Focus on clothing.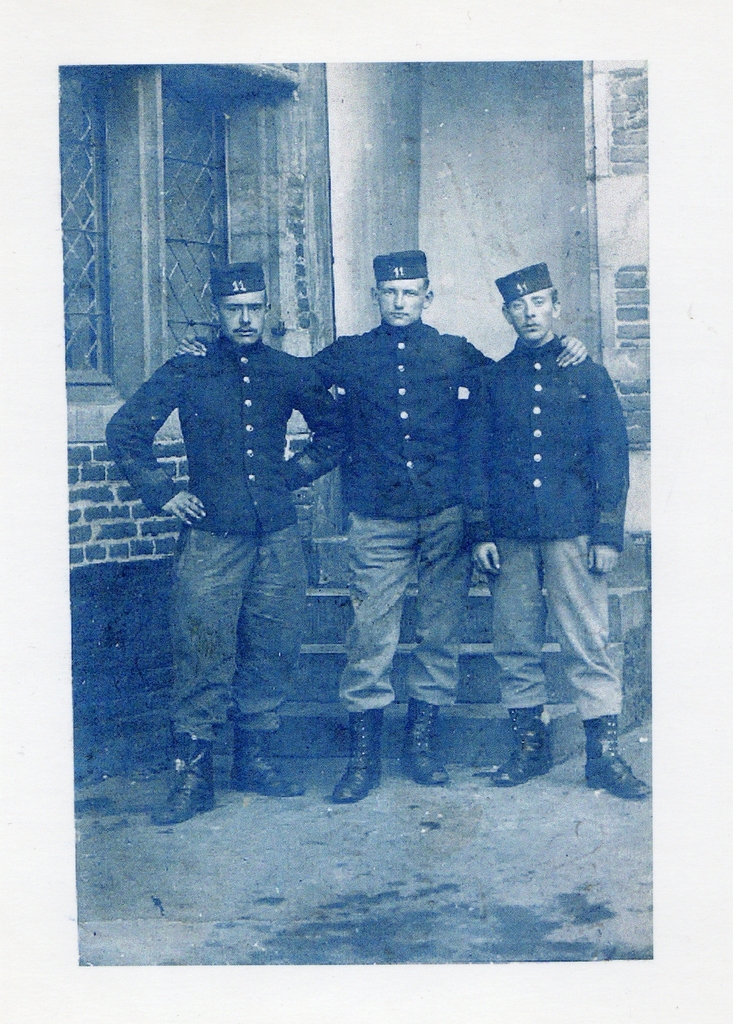
Focused at BBox(195, 319, 572, 716).
